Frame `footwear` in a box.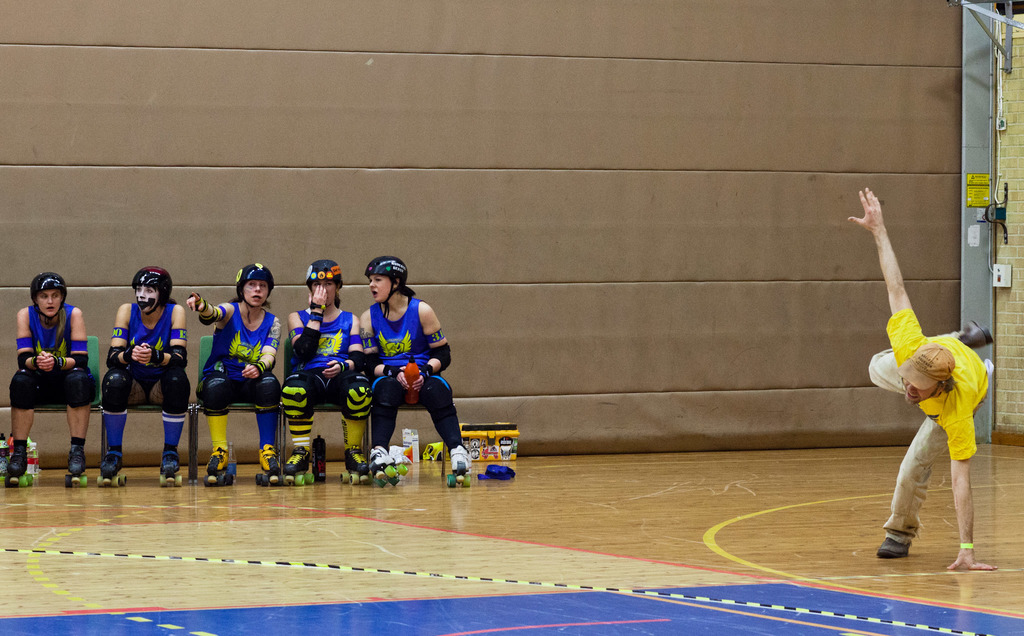
box(450, 445, 475, 474).
